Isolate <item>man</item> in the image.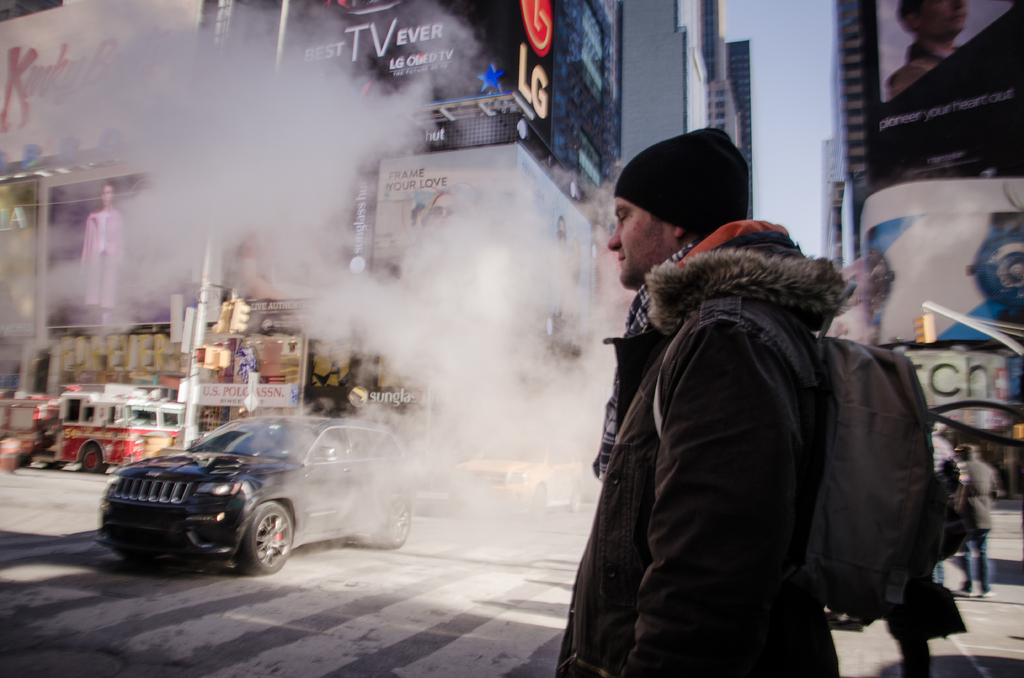
Isolated region: detection(520, 161, 947, 666).
